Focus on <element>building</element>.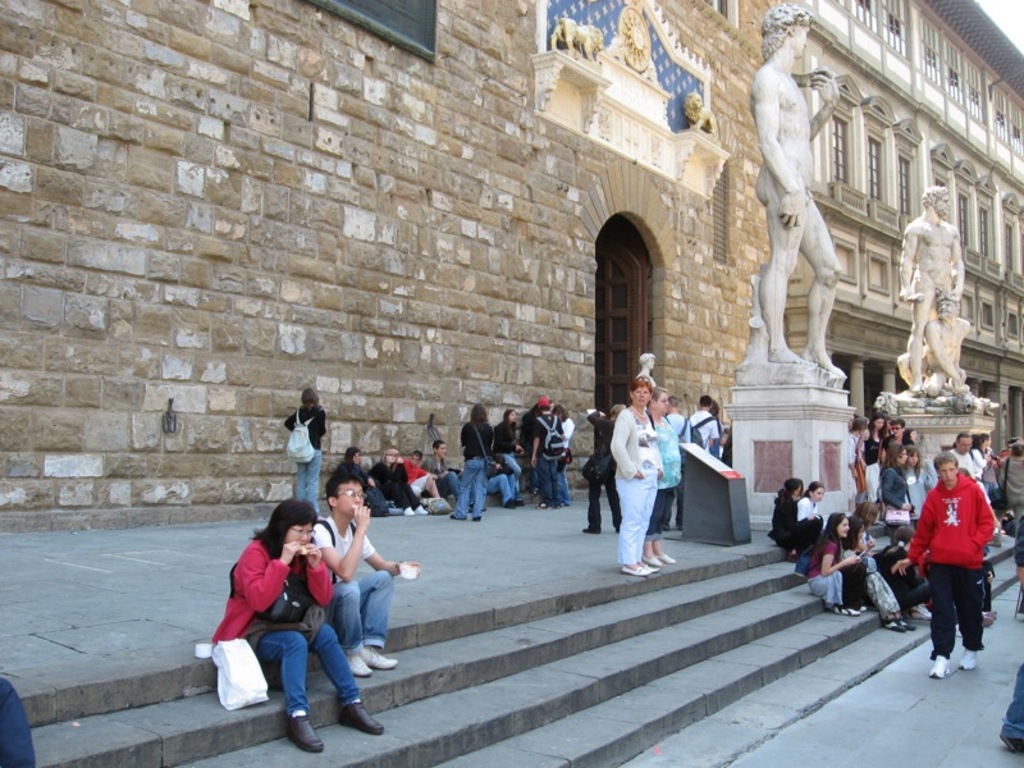
Focused at 782:0:1023:451.
